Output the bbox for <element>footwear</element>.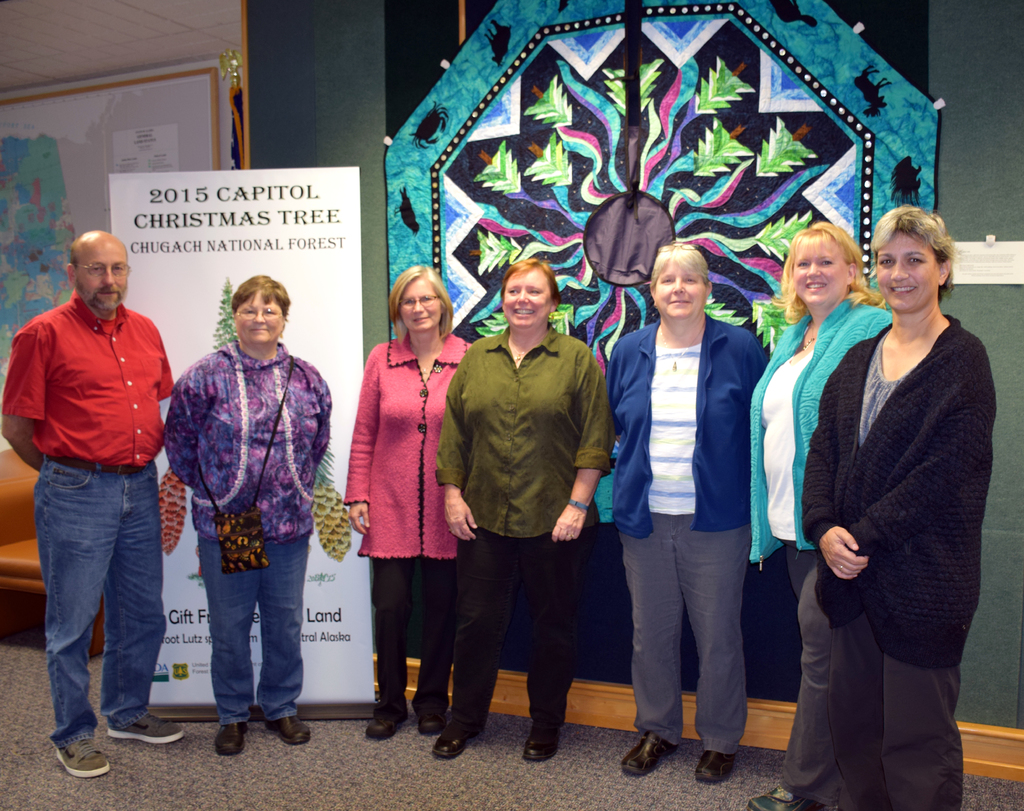
(left=267, top=714, right=311, bottom=748).
